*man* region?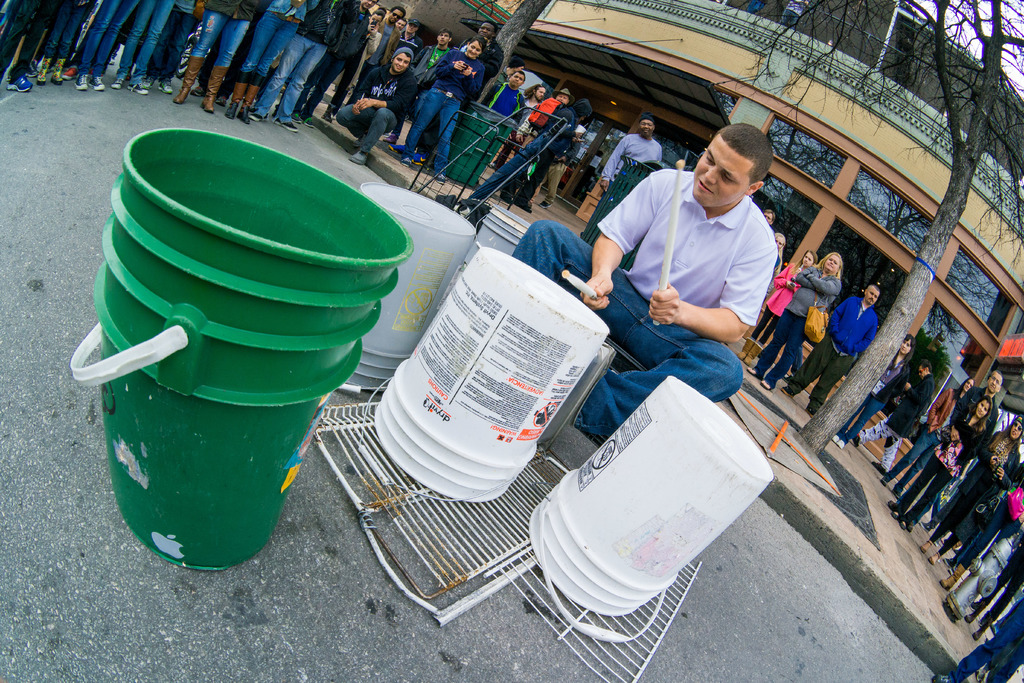
[x1=484, y1=68, x2=526, y2=119]
